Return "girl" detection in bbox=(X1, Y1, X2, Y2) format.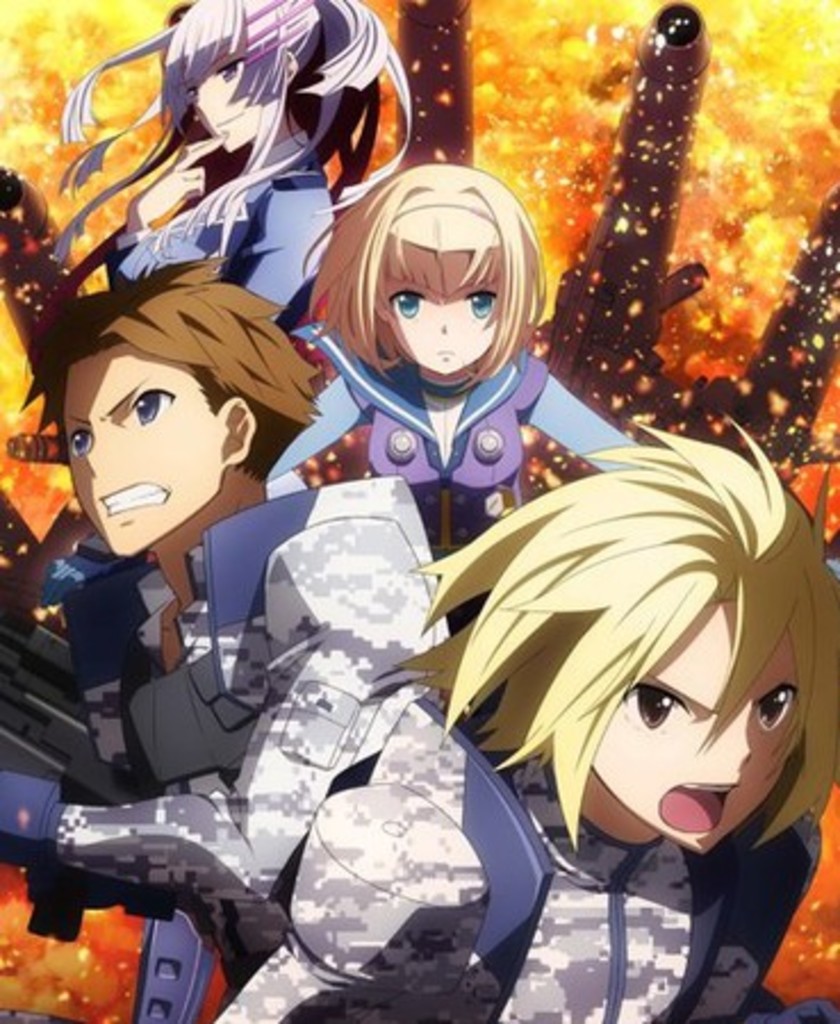
bbox=(373, 416, 838, 1022).
